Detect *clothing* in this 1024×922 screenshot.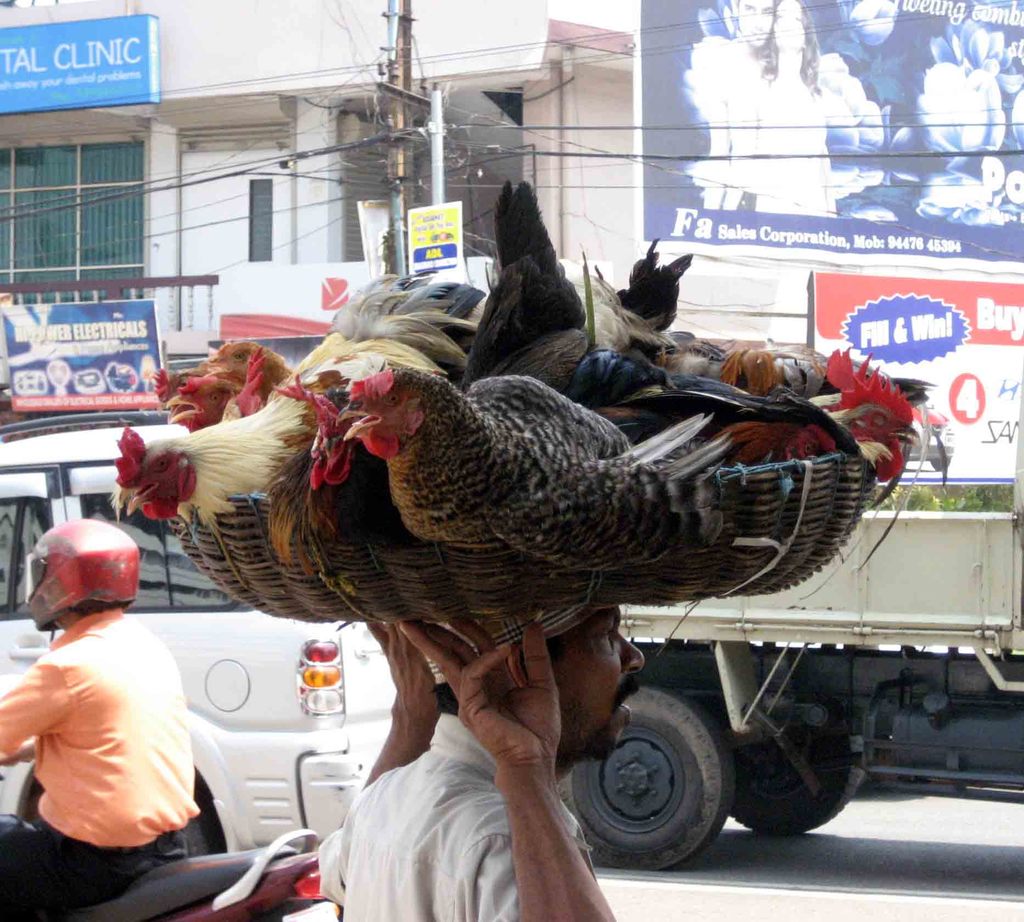
Detection: <bbox>19, 537, 212, 877</bbox>.
